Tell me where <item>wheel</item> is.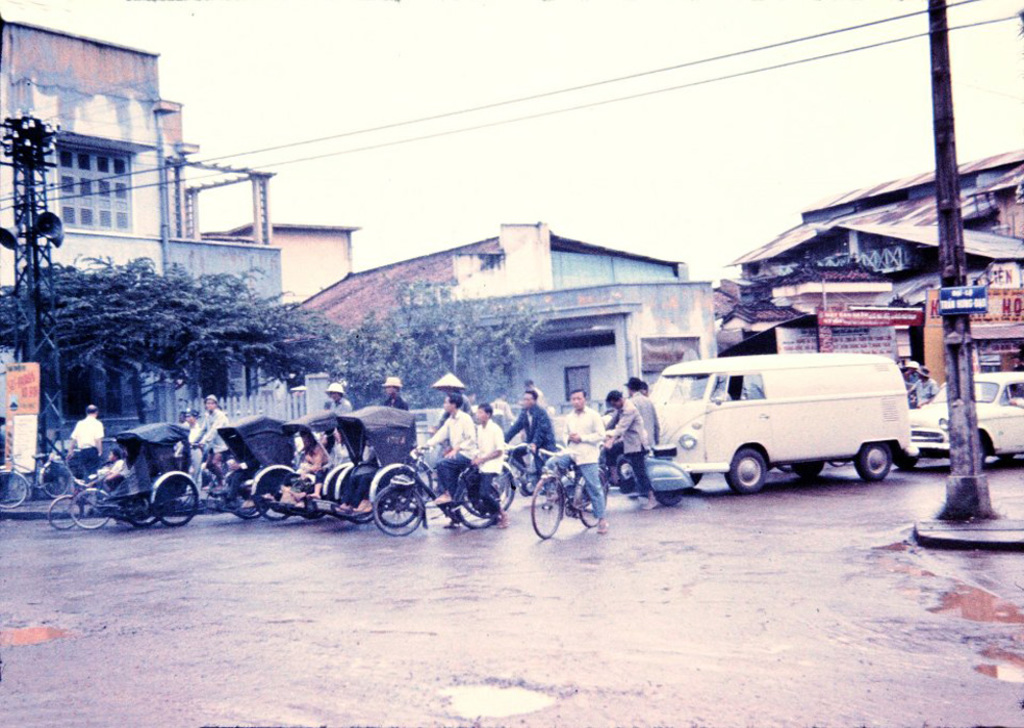
<item>wheel</item> is at 794 461 826 479.
